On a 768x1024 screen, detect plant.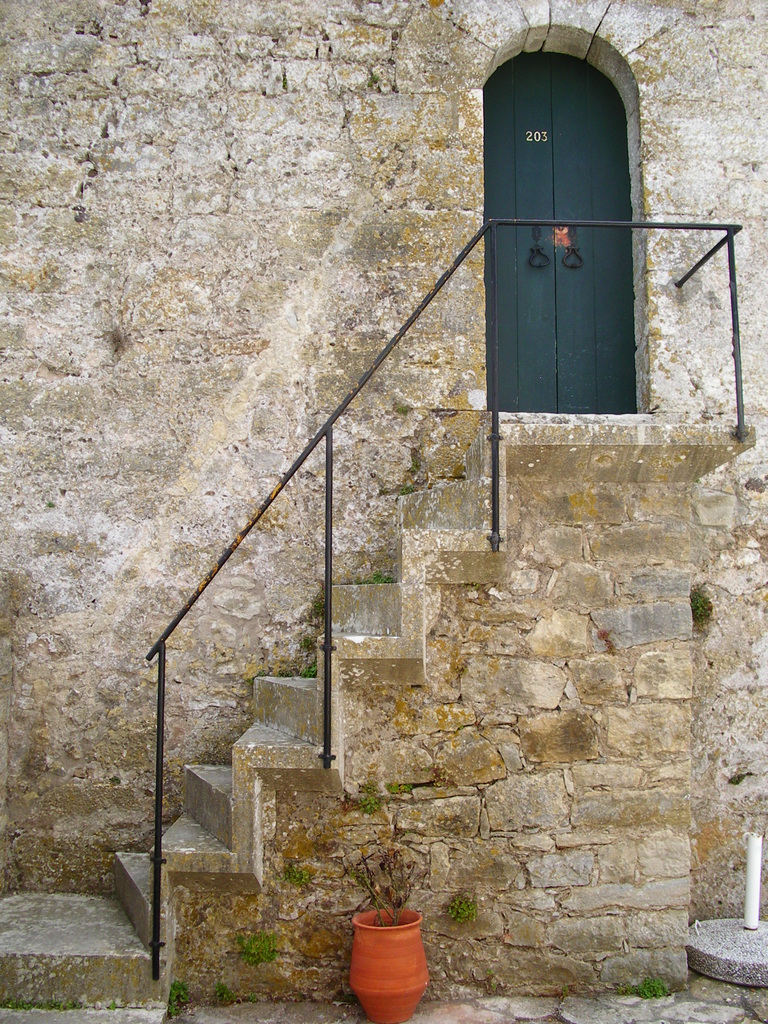
Rect(160, 975, 198, 1023).
